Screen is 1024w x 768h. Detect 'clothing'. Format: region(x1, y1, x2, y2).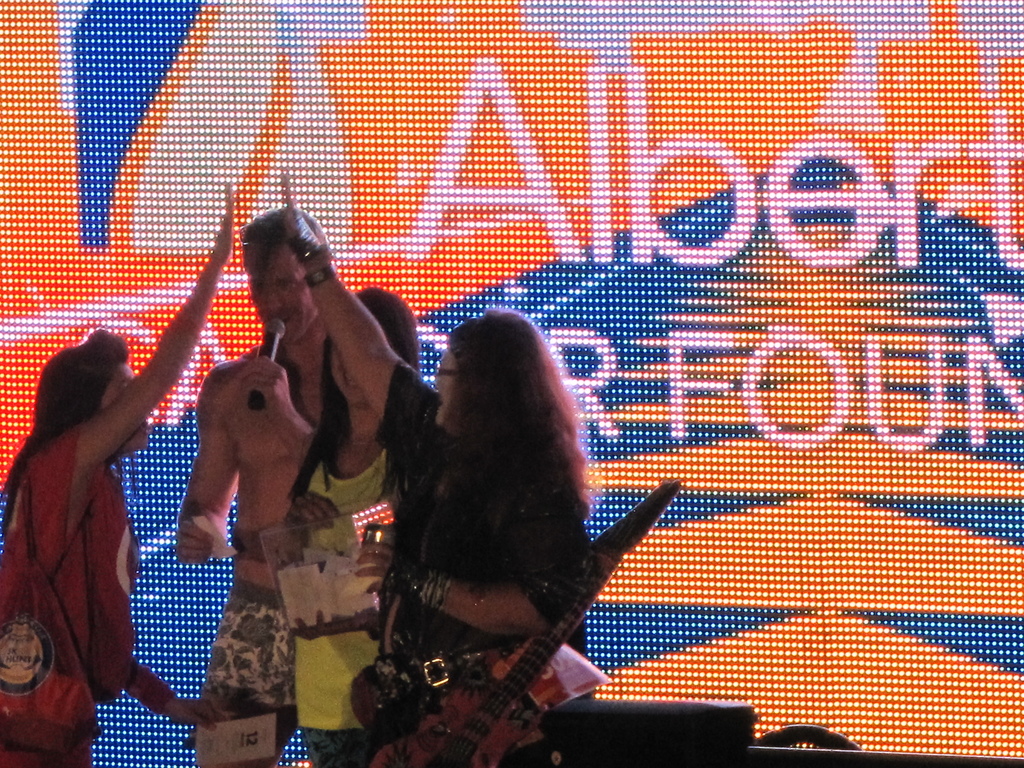
region(377, 374, 588, 767).
